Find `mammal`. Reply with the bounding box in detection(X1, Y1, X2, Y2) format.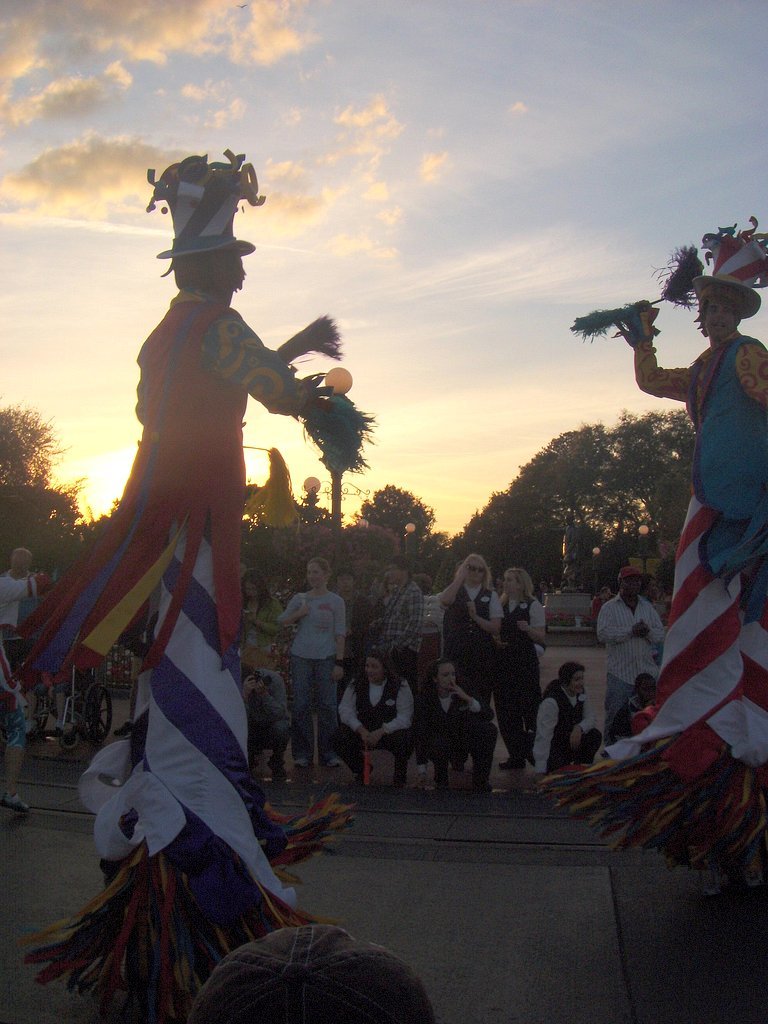
detection(243, 671, 295, 779).
